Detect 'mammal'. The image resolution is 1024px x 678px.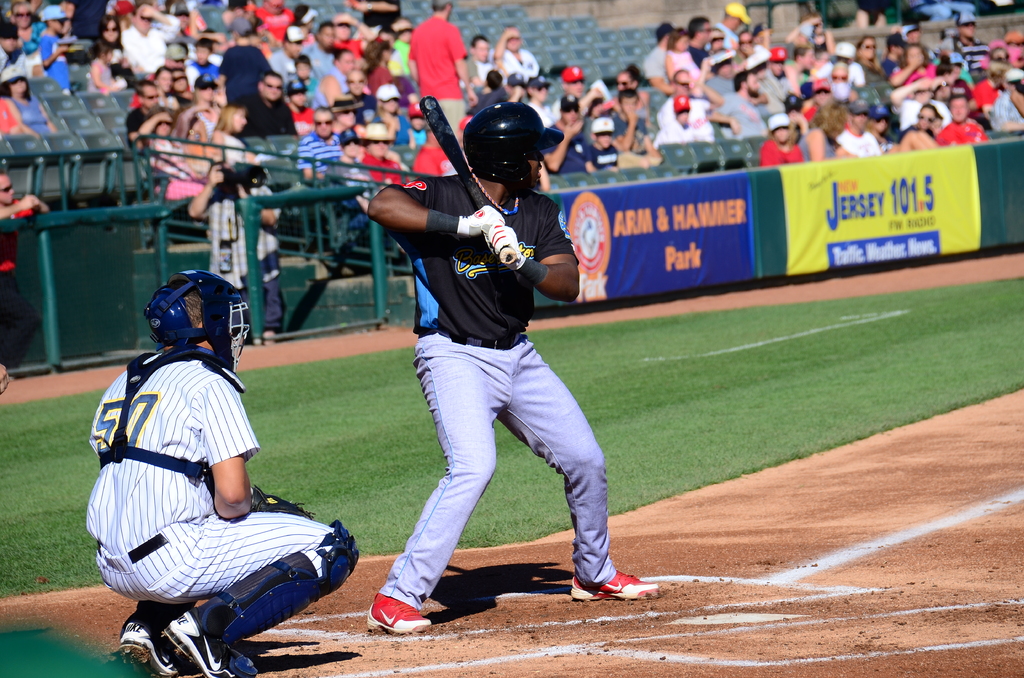
locate(187, 160, 284, 346).
